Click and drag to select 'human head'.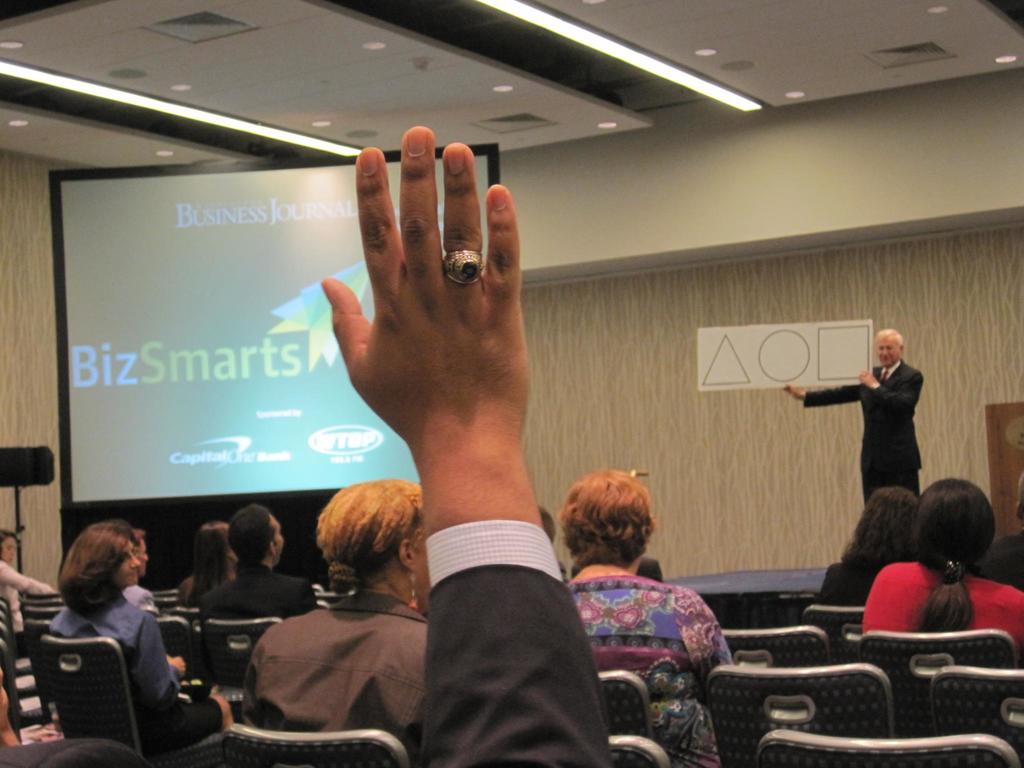
Selection: 913,479,1001,569.
